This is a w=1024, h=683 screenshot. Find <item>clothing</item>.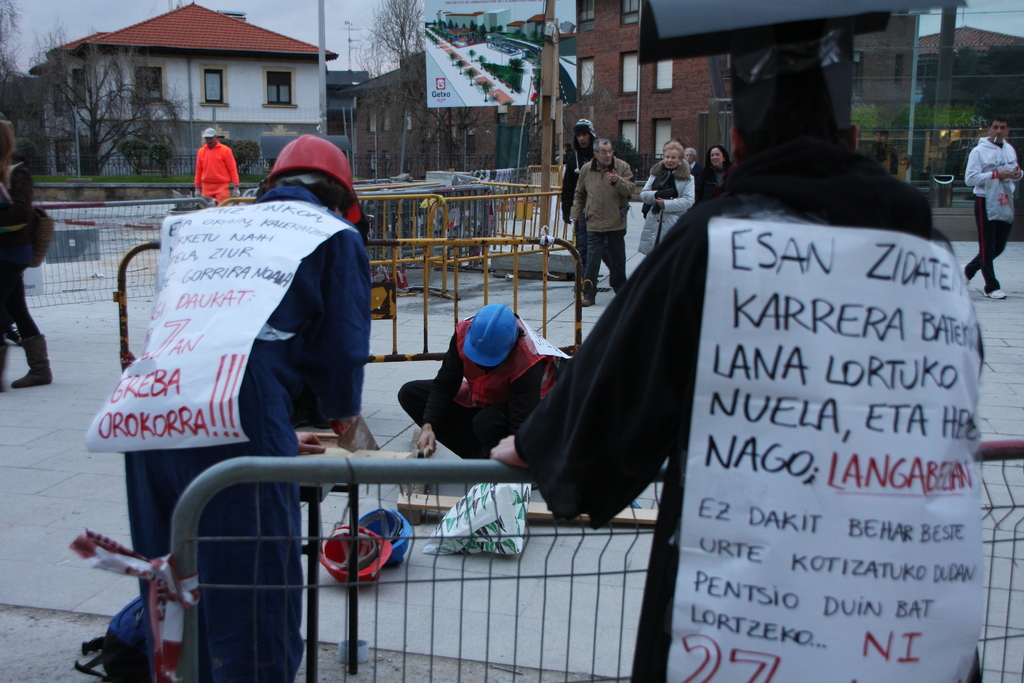
Bounding box: rect(643, 158, 694, 253).
